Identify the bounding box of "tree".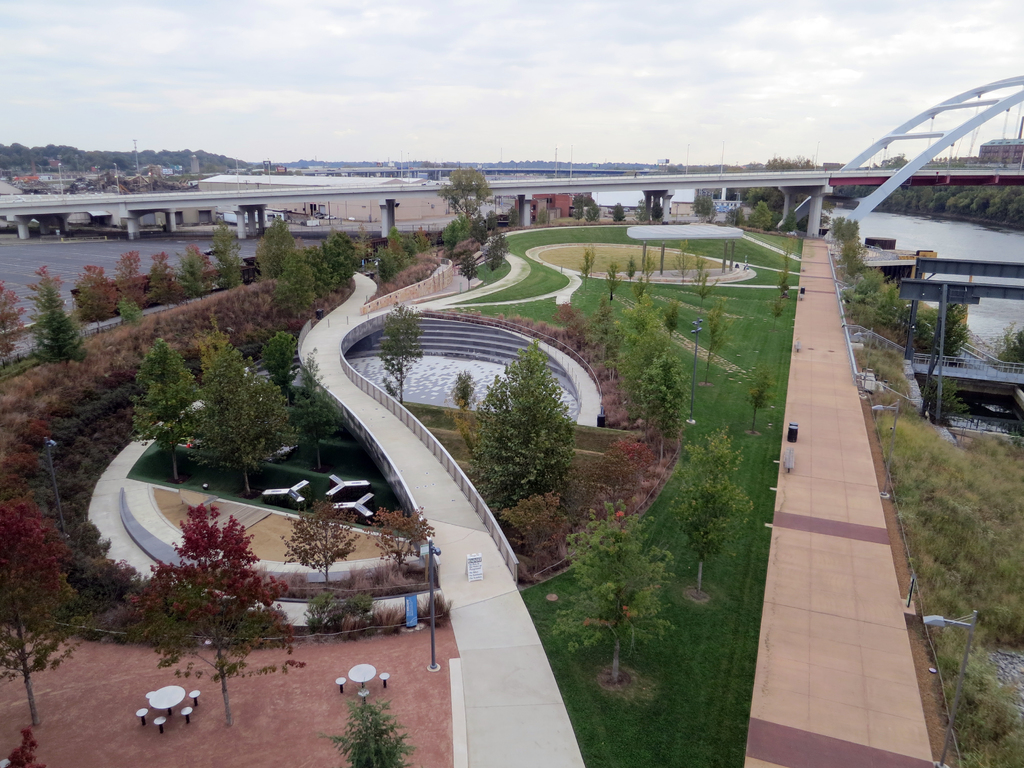
[x1=31, y1=265, x2=97, y2=371].
